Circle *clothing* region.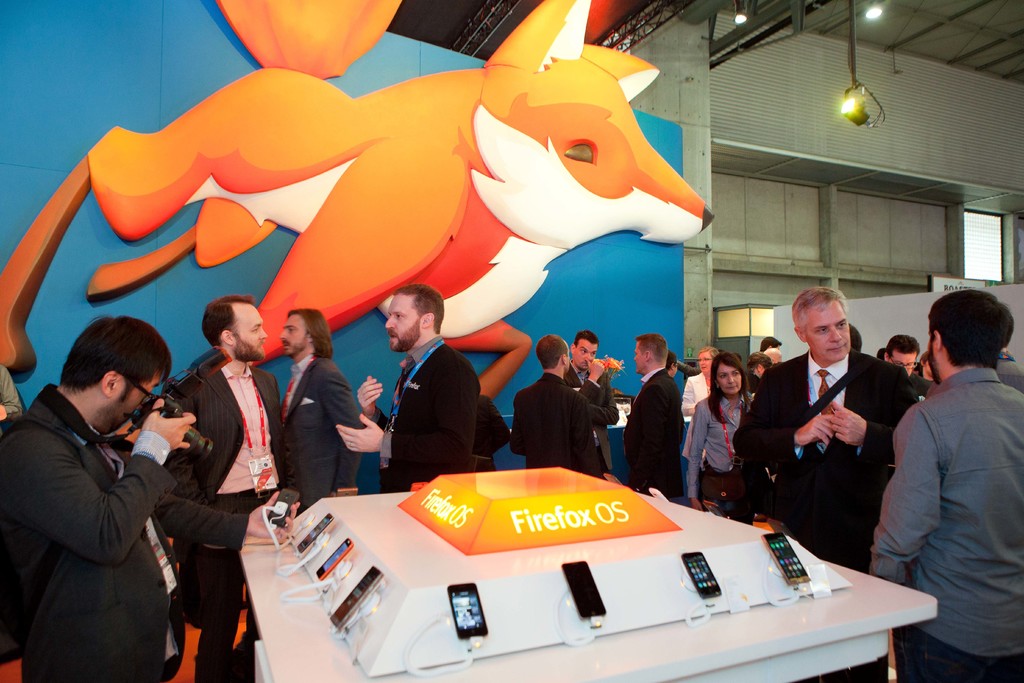
Region: <bbox>503, 365, 629, 479</bbox>.
